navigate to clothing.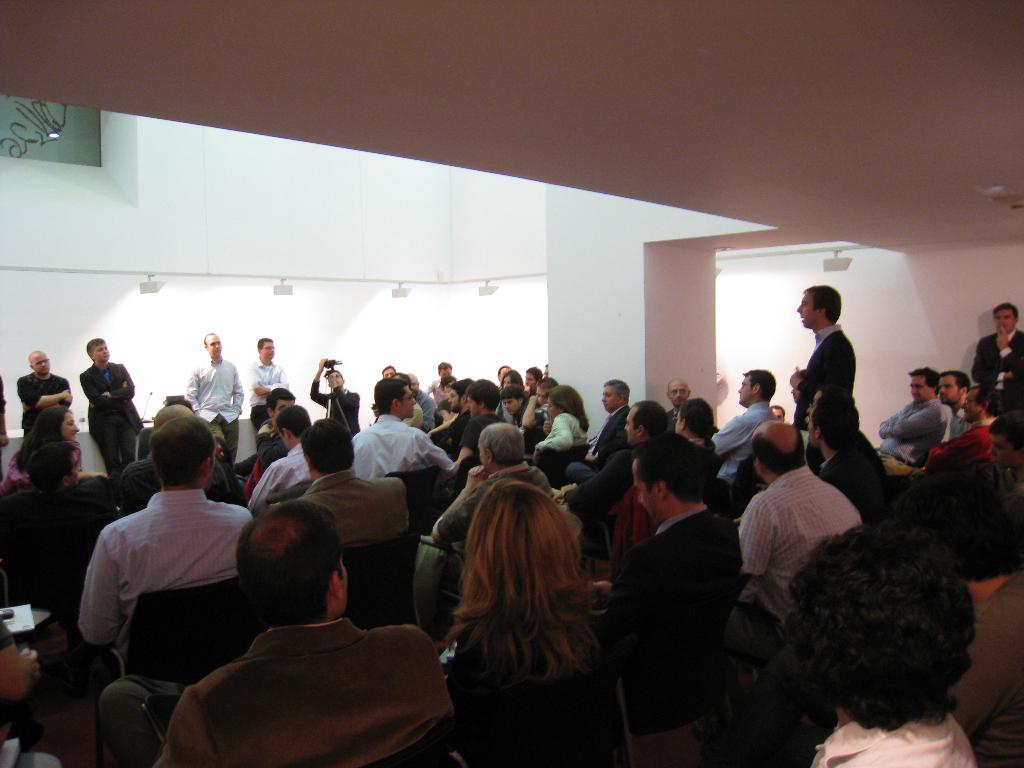
Navigation target: 403/394/424/431.
